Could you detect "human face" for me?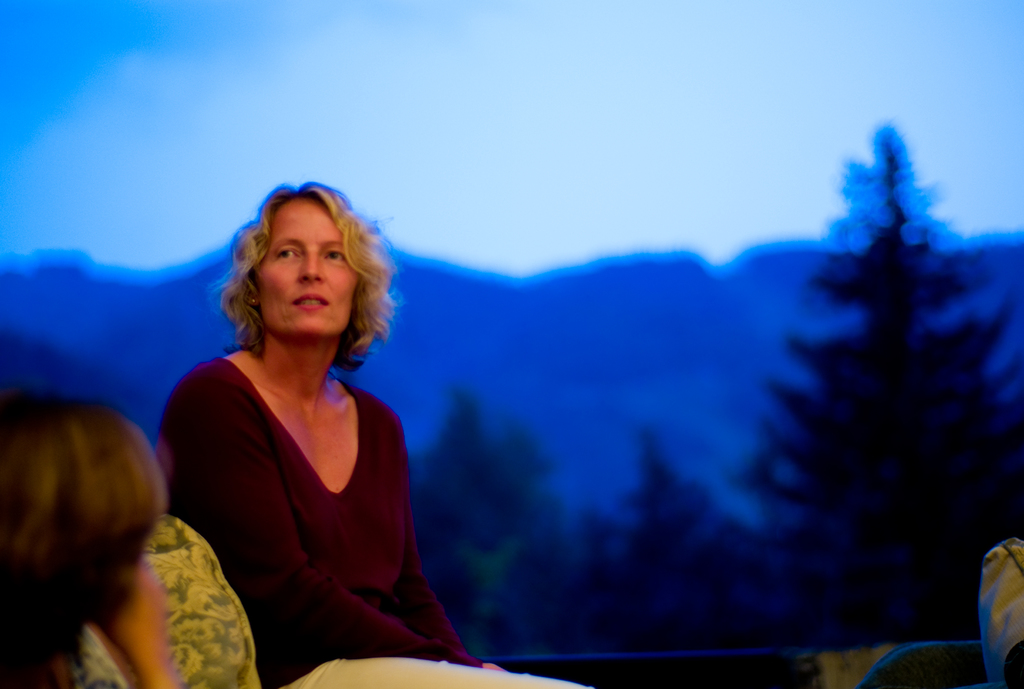
Detection result: box=[255, 193, 361, 337].
